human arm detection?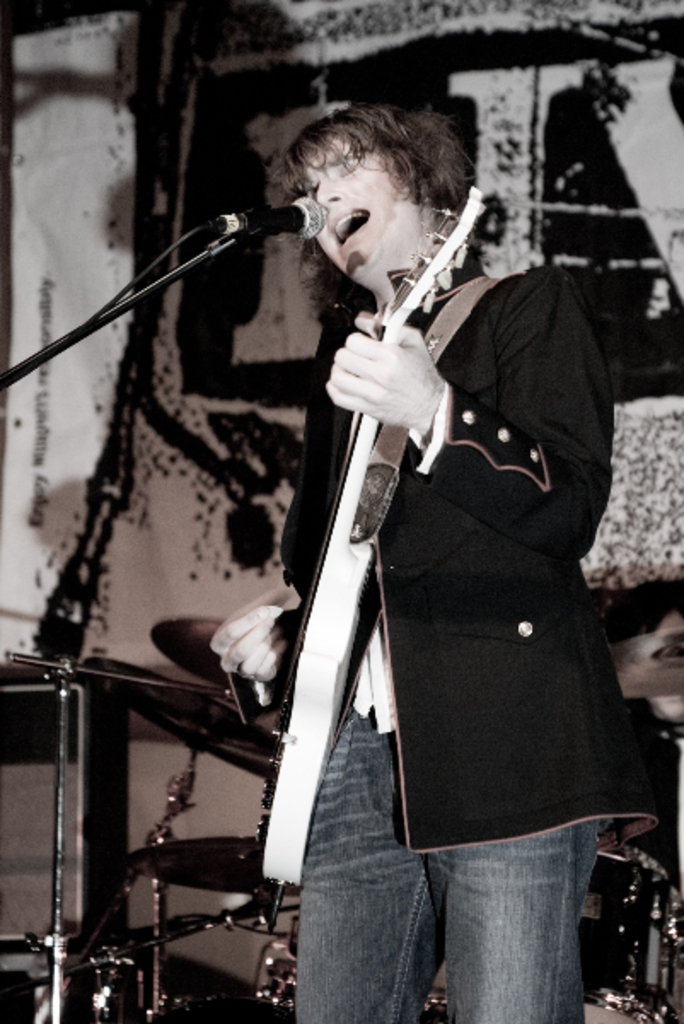
box=[326, 307, 449, 445]
